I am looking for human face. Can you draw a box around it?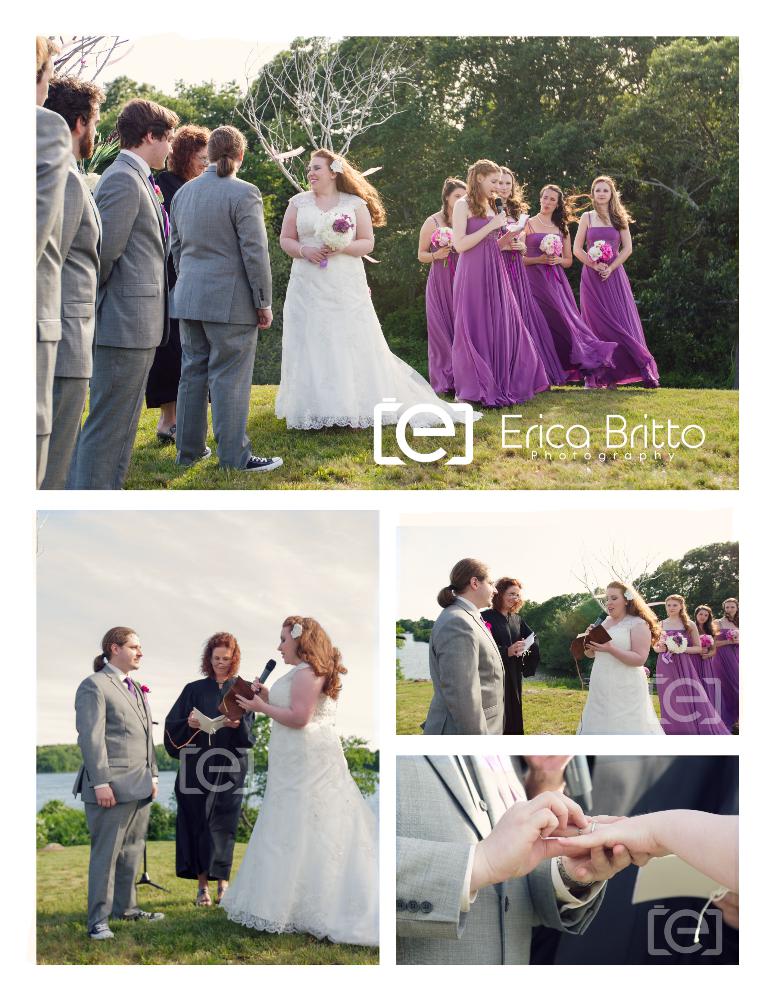
Sure, the bounding box is 478/573/496/611.
